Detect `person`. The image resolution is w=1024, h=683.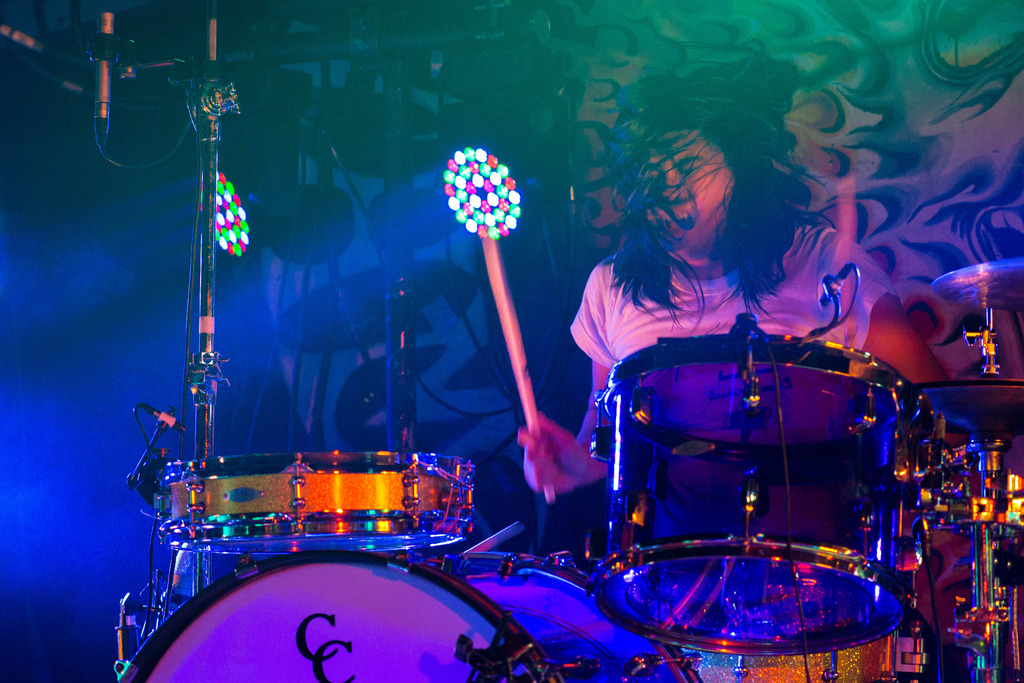
BBox(515, 51, 948, 589).
